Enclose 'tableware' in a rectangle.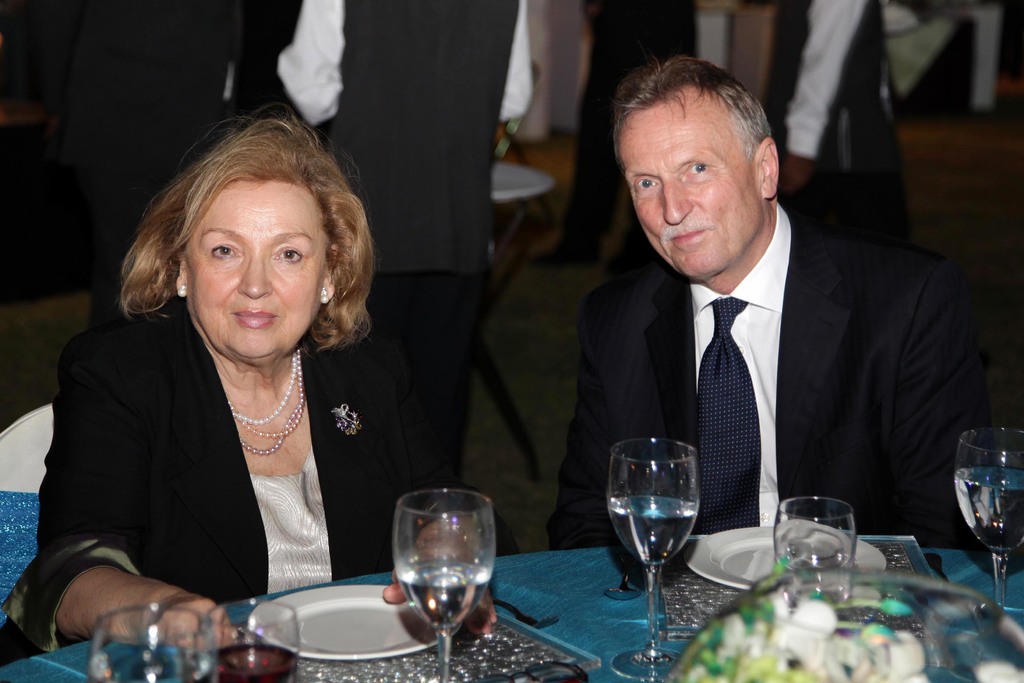
l=391, t=484, r=500, b=682.
